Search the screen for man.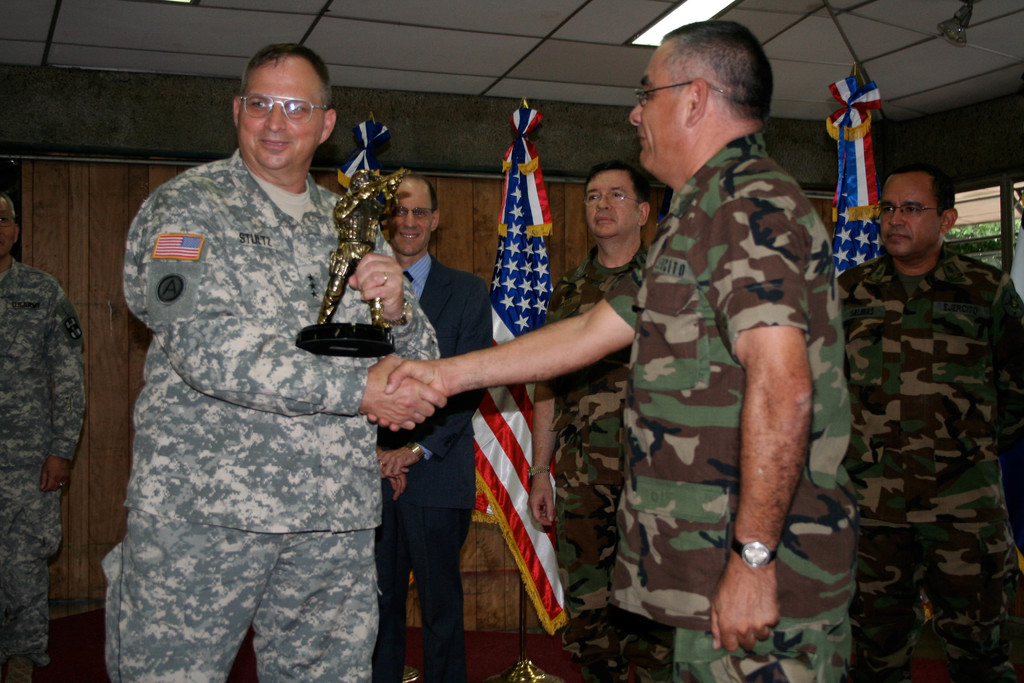
Found at bbox=[366, 168, 495, 682].
